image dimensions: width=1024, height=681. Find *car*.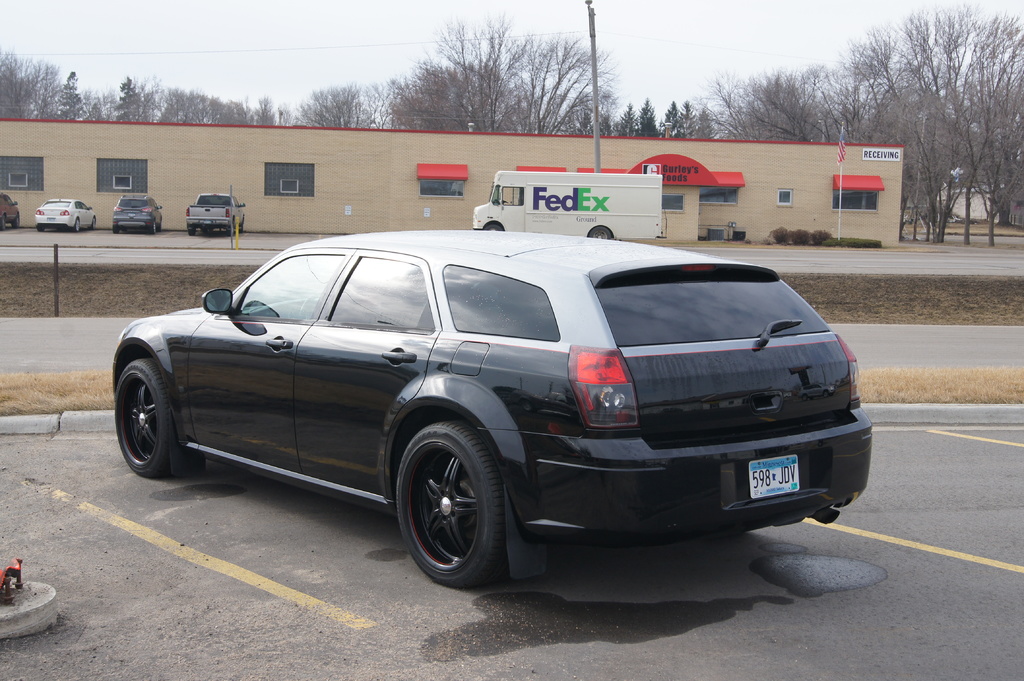
(x1=33, y1=192, x2=92, y2=234).
